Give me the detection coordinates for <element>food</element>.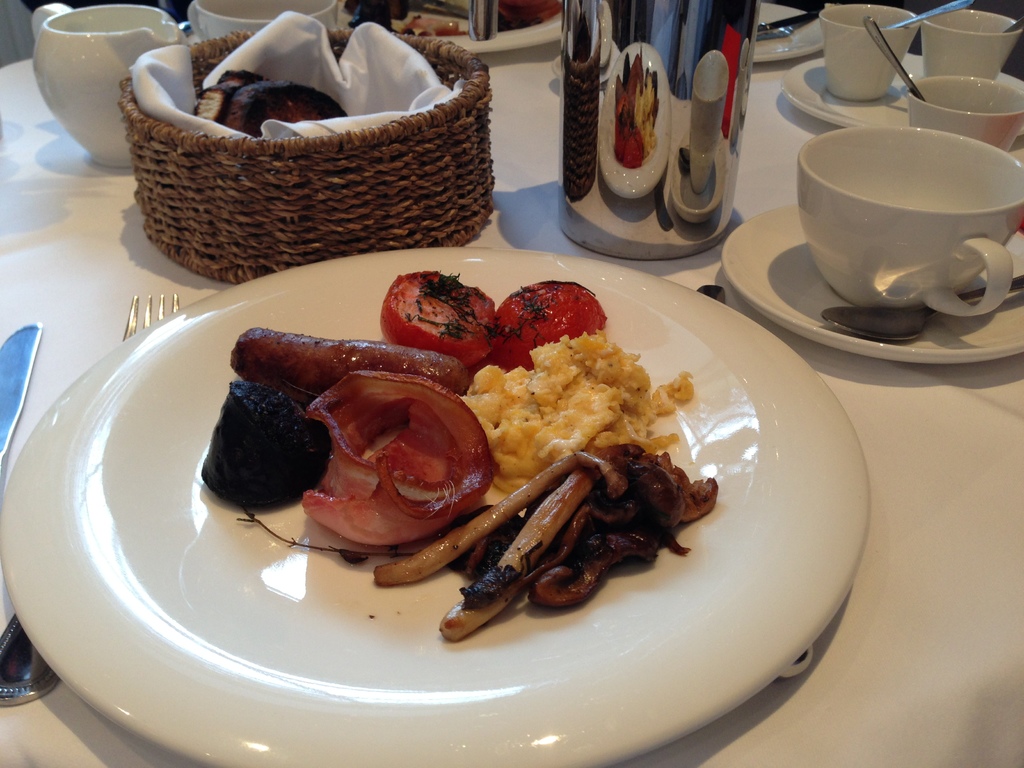
bbox=[279, 372, 513, 554].
